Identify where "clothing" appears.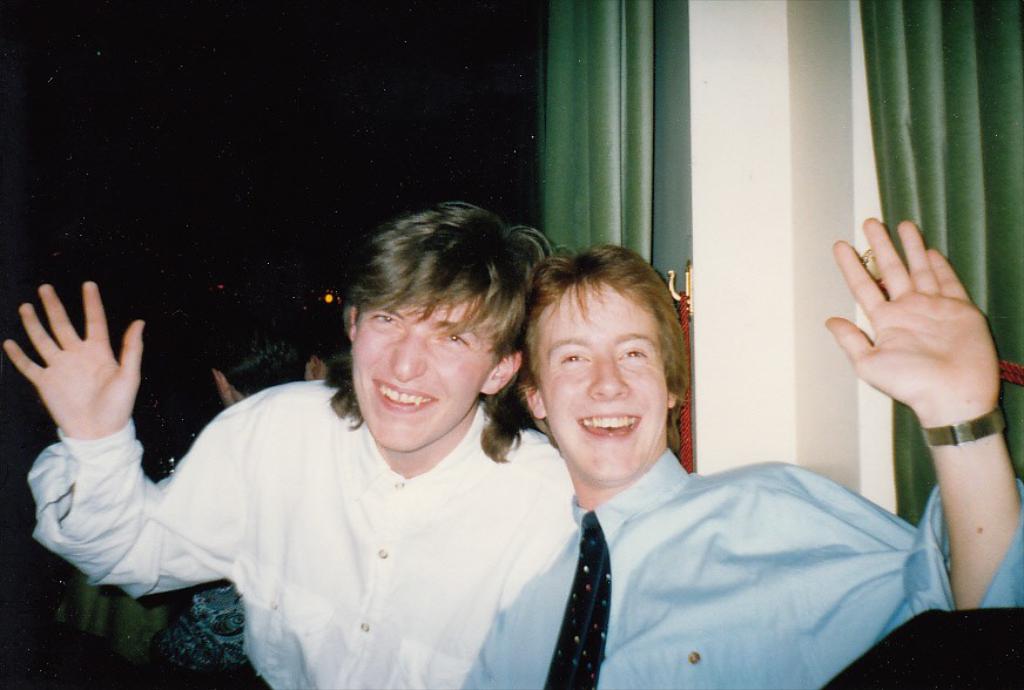
Appears at l=142, t=575, r=261, b=689.
